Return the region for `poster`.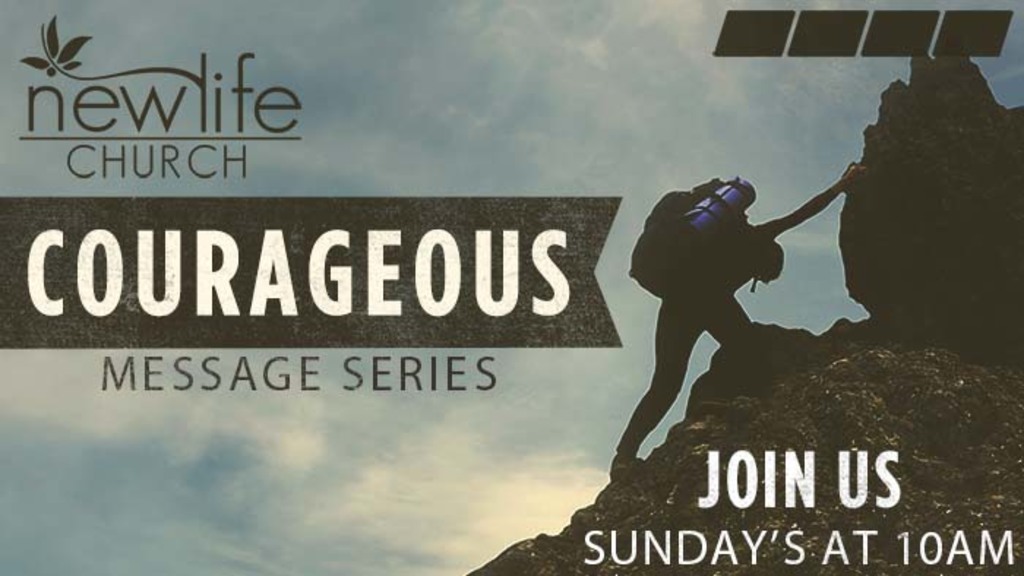
x1=0, y1=0, x2=1023, y2=575.
